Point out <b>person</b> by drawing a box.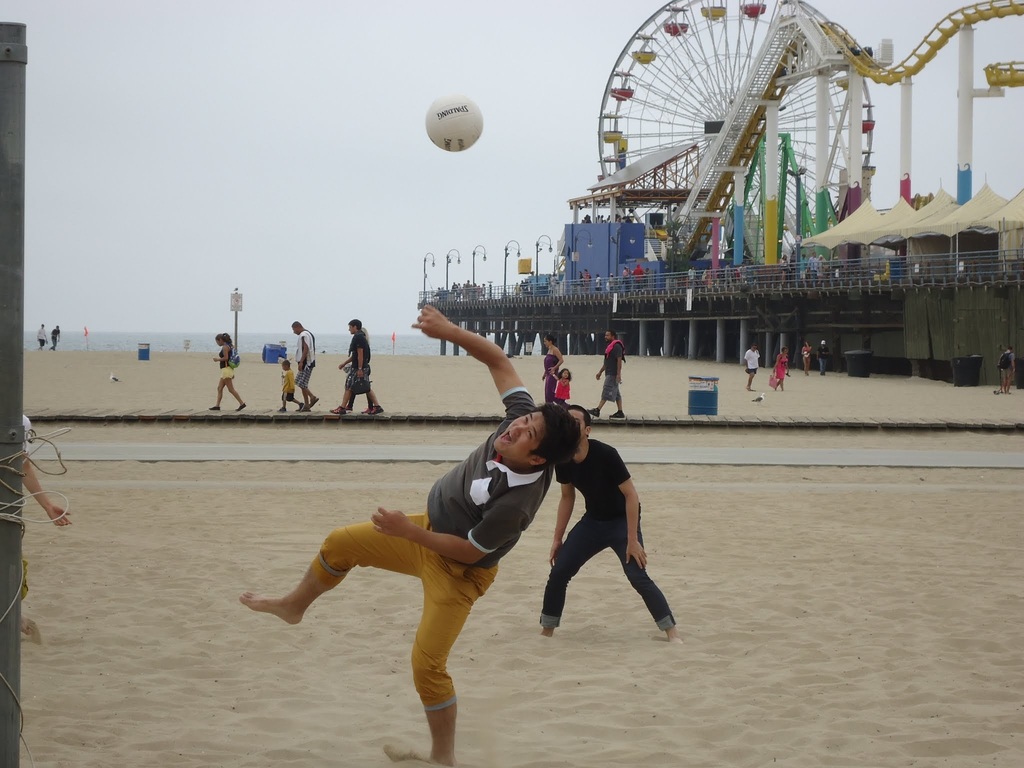
240:304:586:767.
